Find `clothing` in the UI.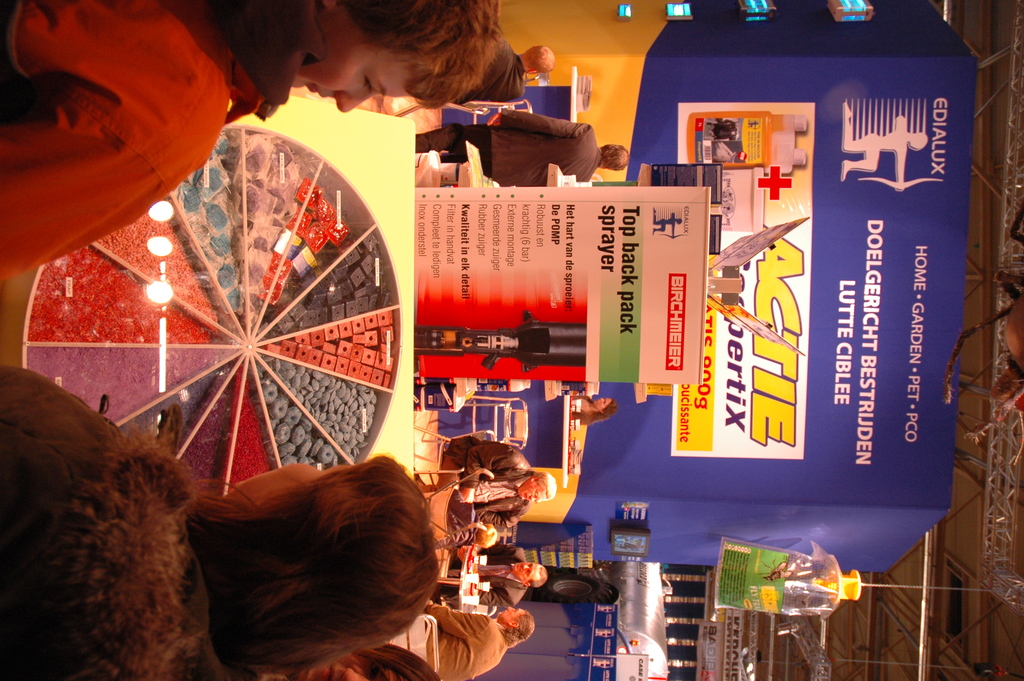
UI element at rect(0, 356, 227, 677).
